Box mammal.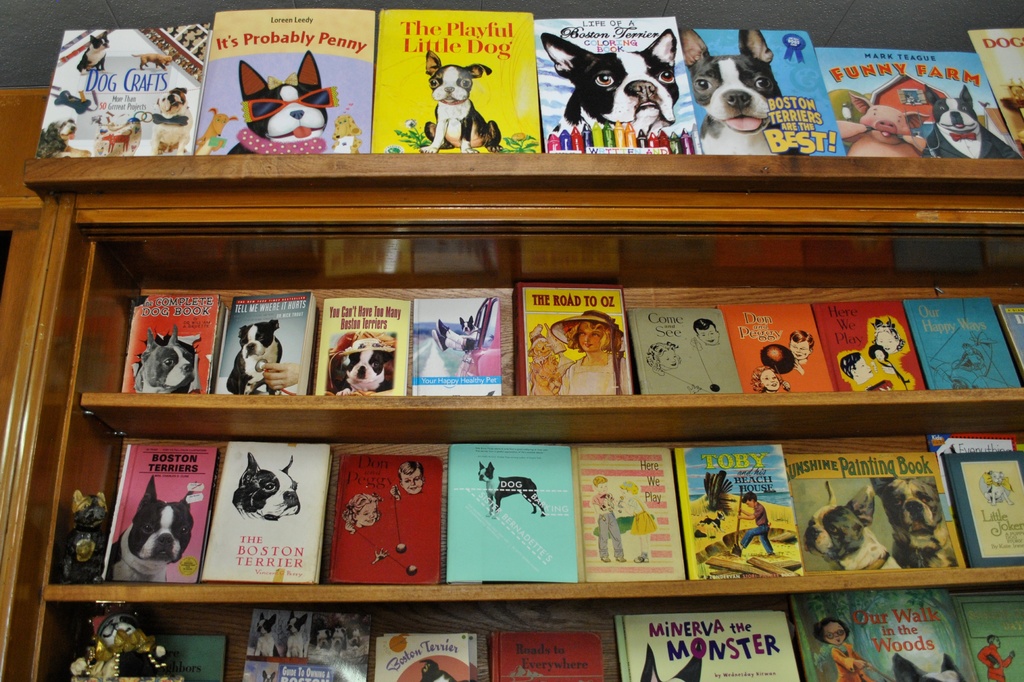
bbox(976, 633, 1016, 681).
